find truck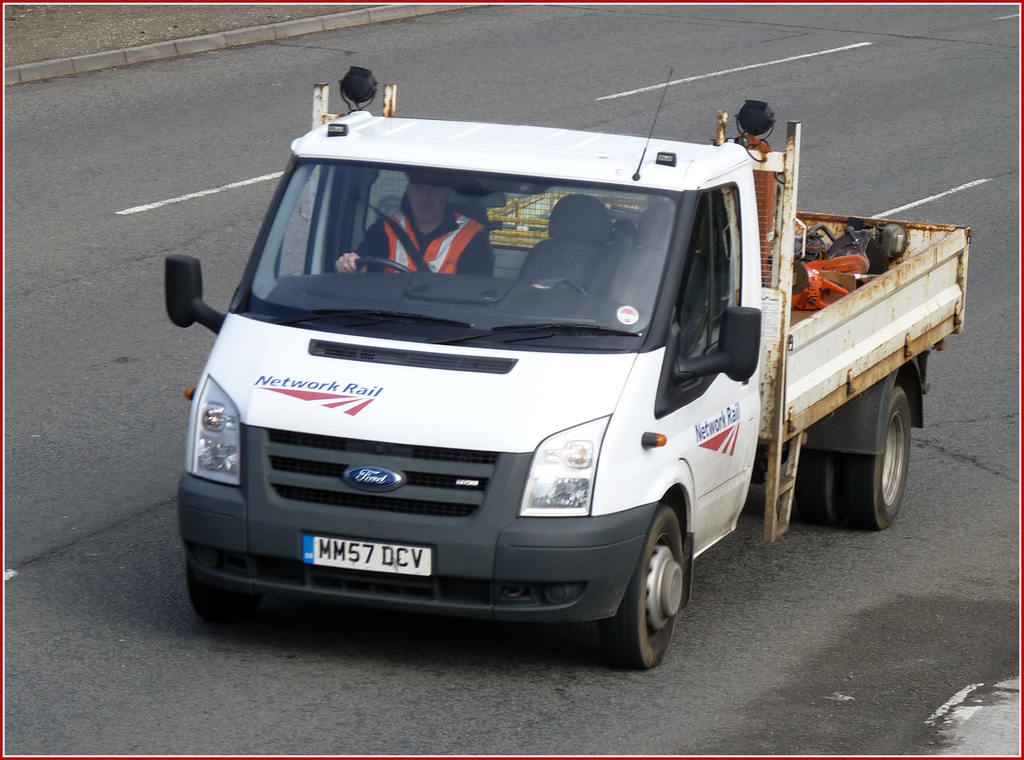
box=[152, 81, 944, 689]
